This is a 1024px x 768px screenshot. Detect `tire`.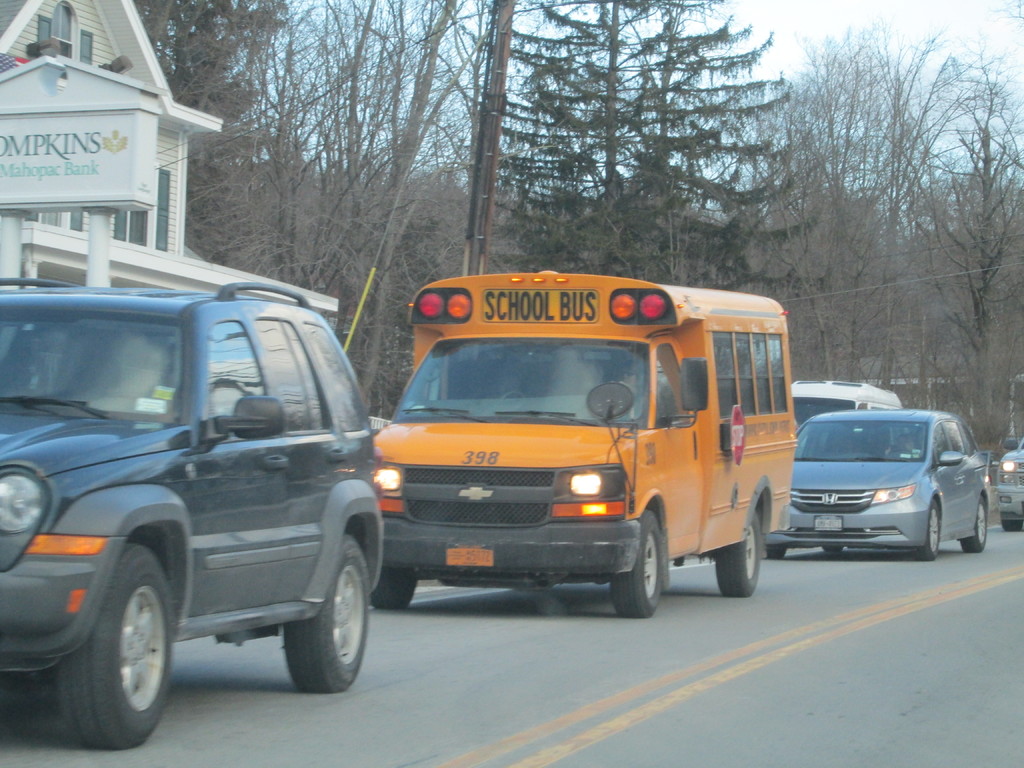
crop(369, 566, 416, 607).
